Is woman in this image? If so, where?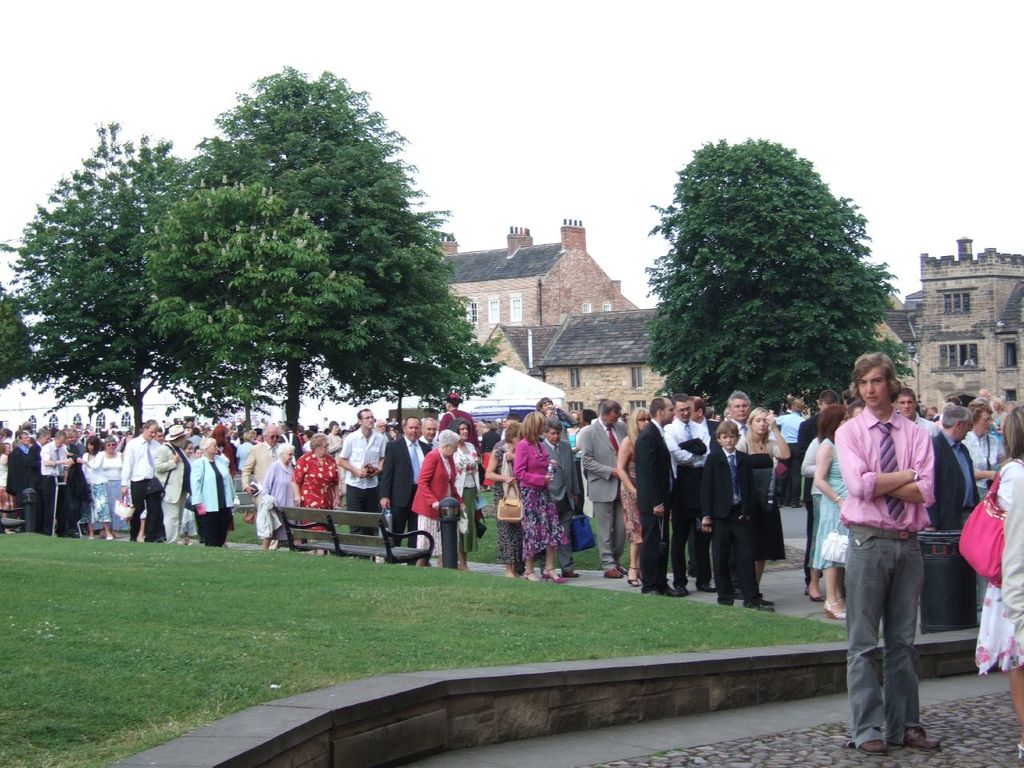
Yes, at 258 446 306 552.
